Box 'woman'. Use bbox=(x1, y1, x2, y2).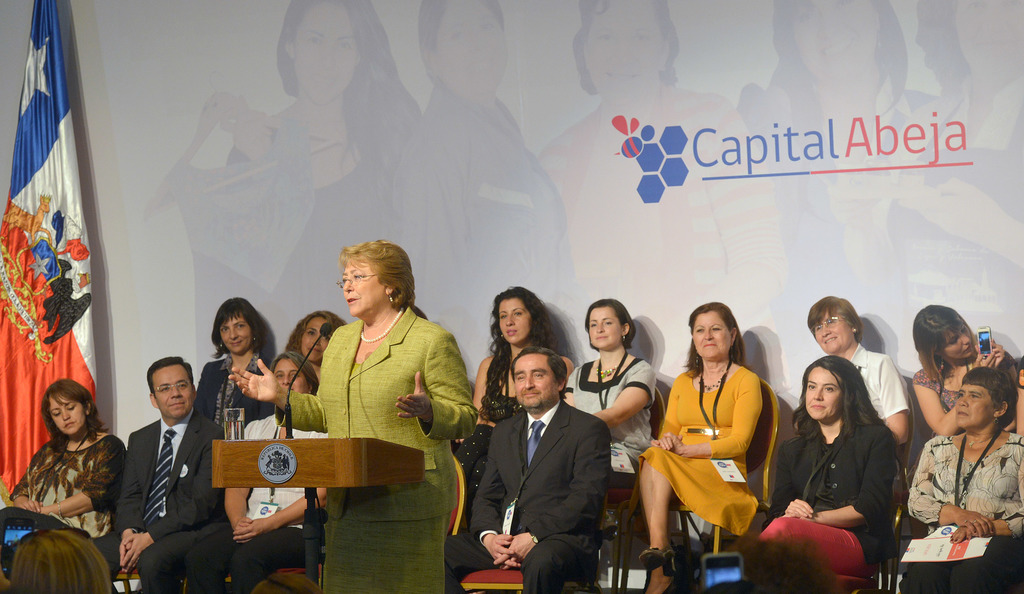
bbox=(895, 370, 1023, 593).
